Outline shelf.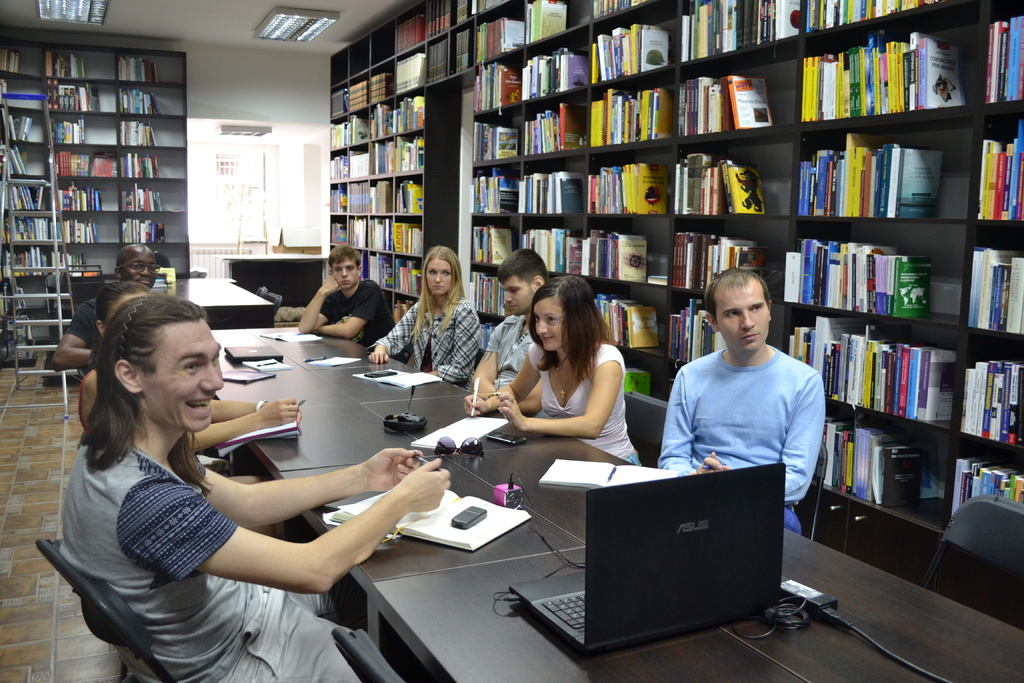
Outline: region(4, 181, 54, 217).
